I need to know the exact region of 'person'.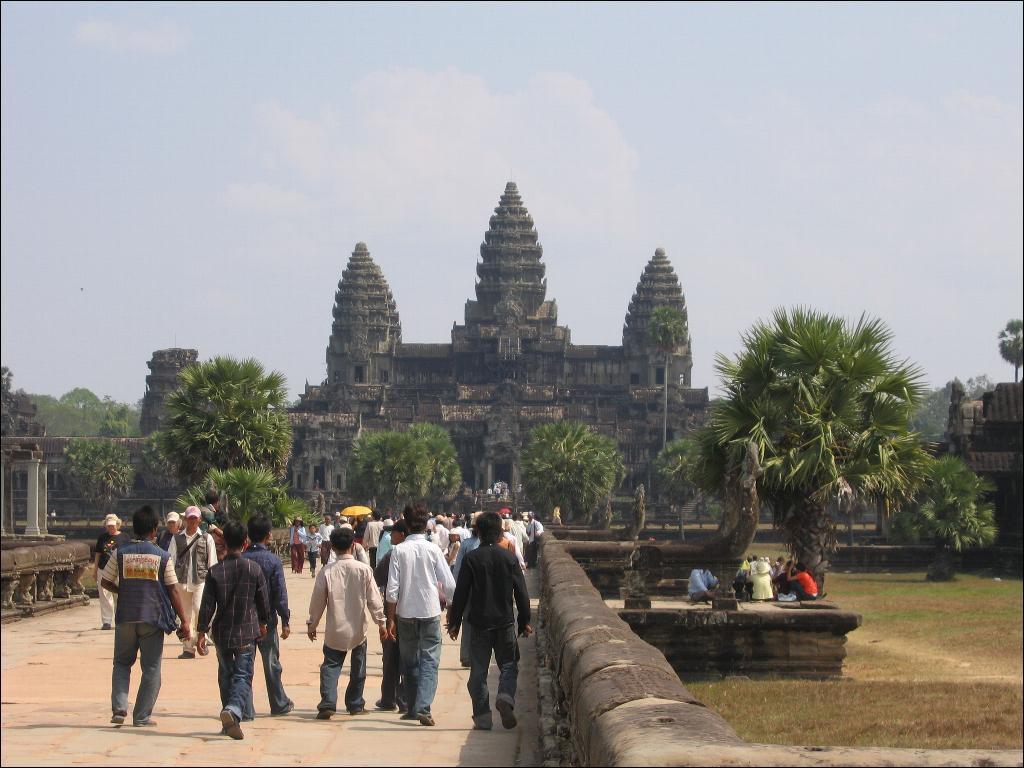
Region: x1=95, y1=512, x2=173, y2=733.
